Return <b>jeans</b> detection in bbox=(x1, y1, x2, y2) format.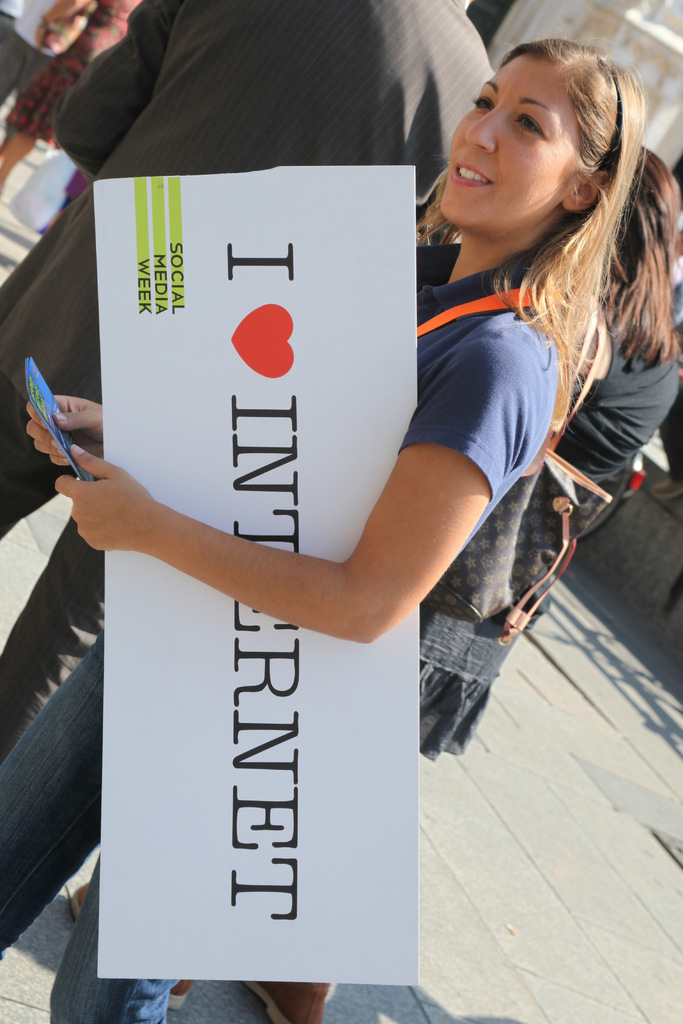
bbox=(0, 619, 181, 1018).
